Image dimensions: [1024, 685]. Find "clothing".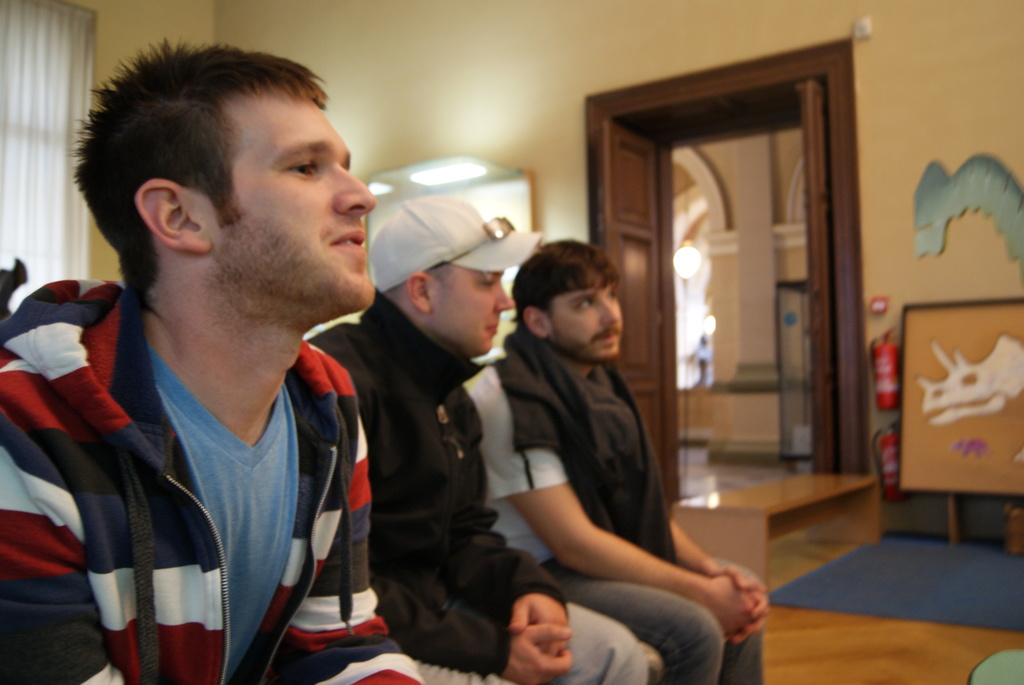
0,268,428,684.
